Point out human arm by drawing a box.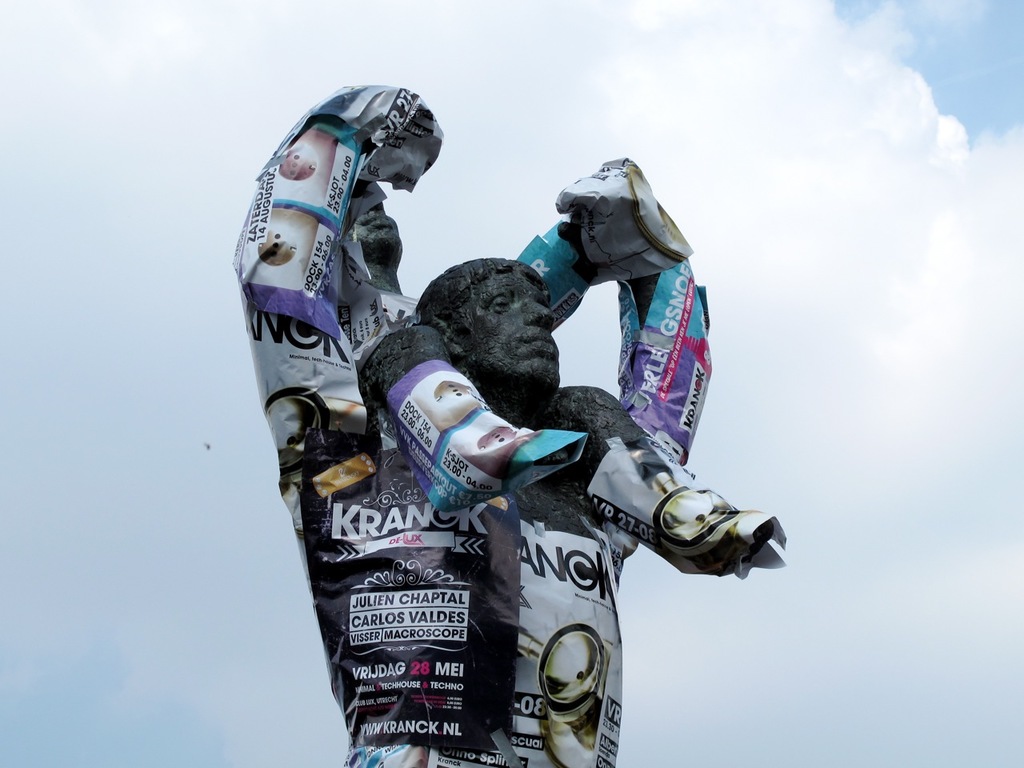
[227,69,449,528].
